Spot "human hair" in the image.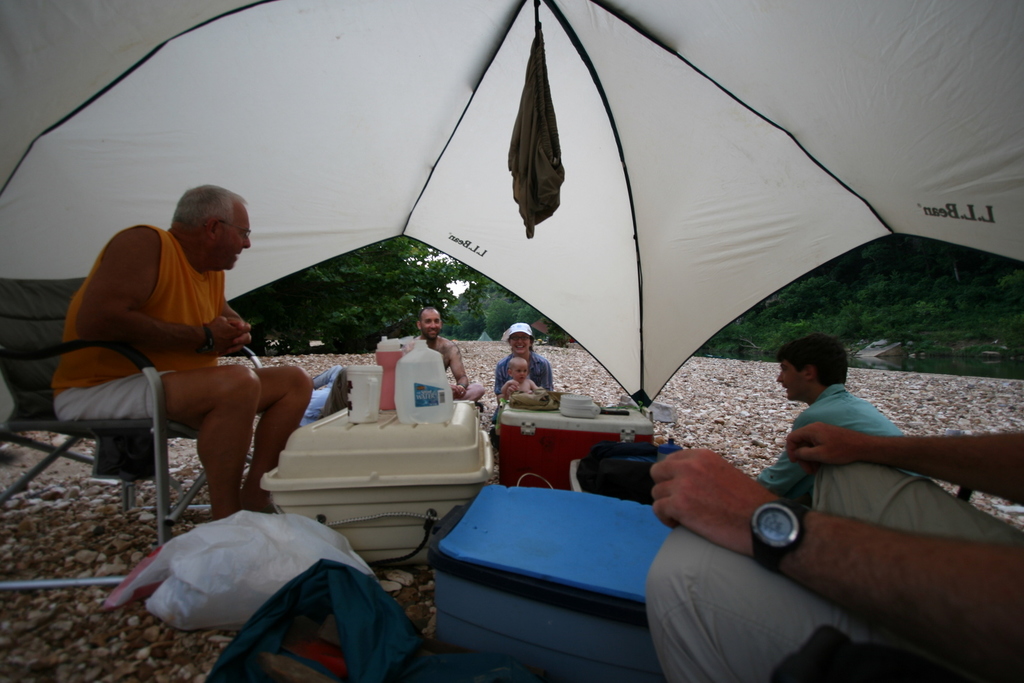
"human hair" found at bbox(777, 335, 846, 387).
